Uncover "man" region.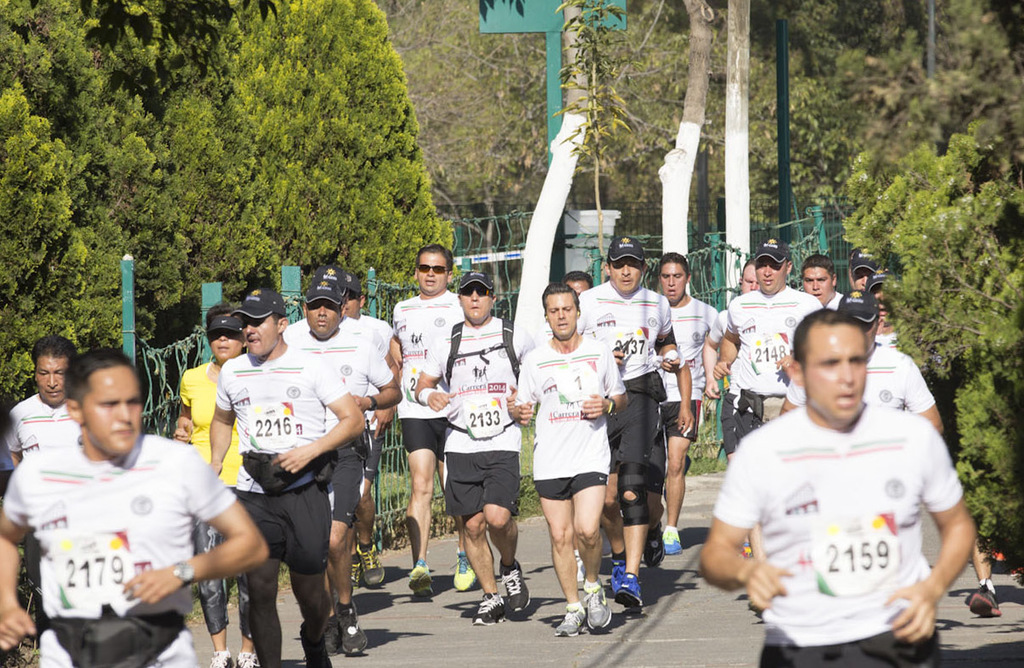
Uncovered: [389,246,477,604].
